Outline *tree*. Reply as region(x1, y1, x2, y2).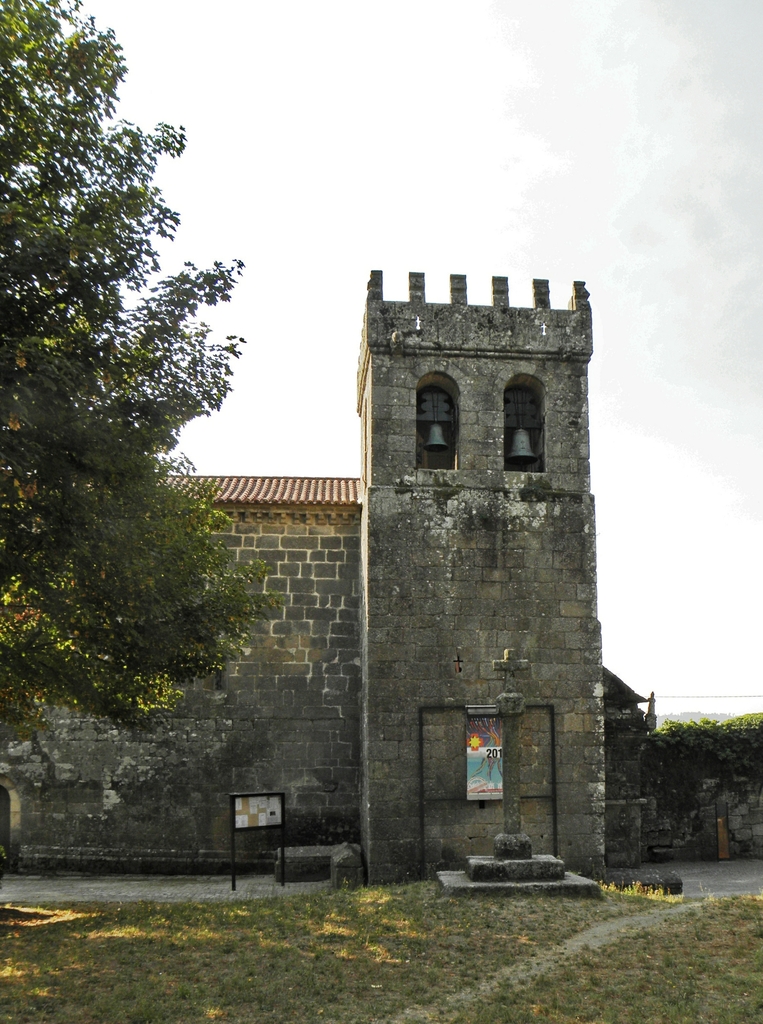
region(0, 0, 277, 880).
